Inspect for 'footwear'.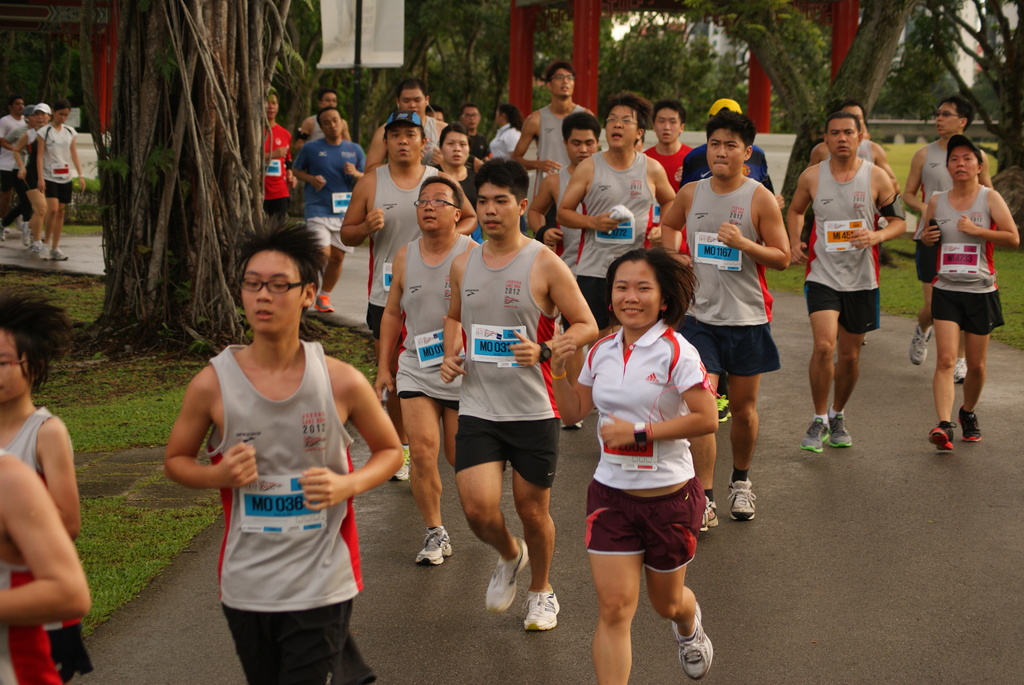
Inspection: x1=723, y1=479, x2=759, y2=524.
